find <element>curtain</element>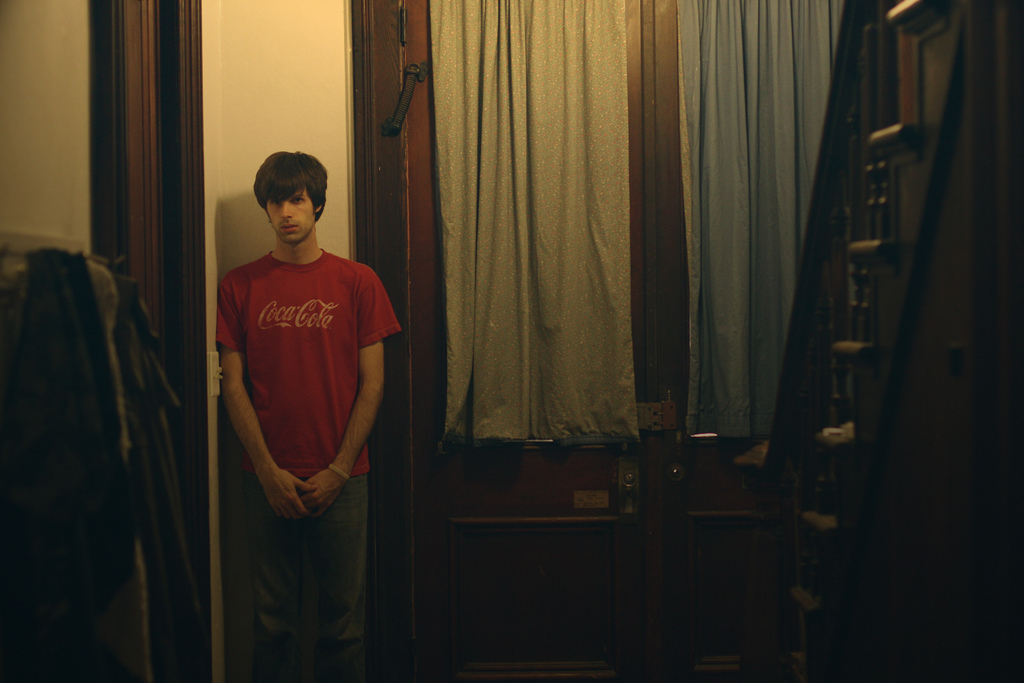
detection(422, 0, 651, 454)
